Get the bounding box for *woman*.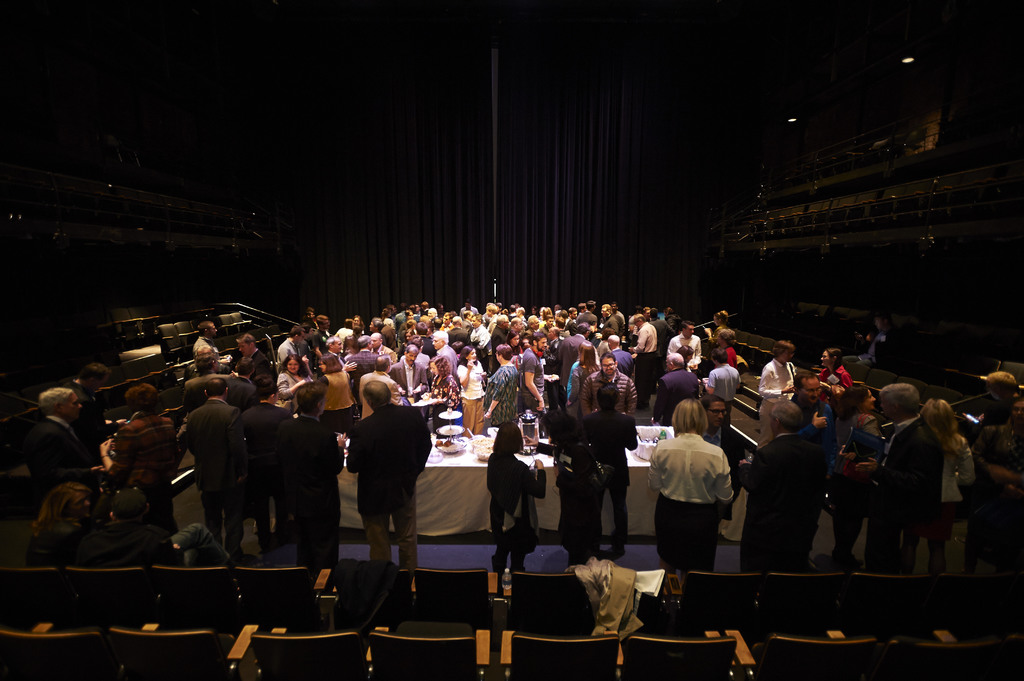
l=579, t=386, r=643, b=556.
